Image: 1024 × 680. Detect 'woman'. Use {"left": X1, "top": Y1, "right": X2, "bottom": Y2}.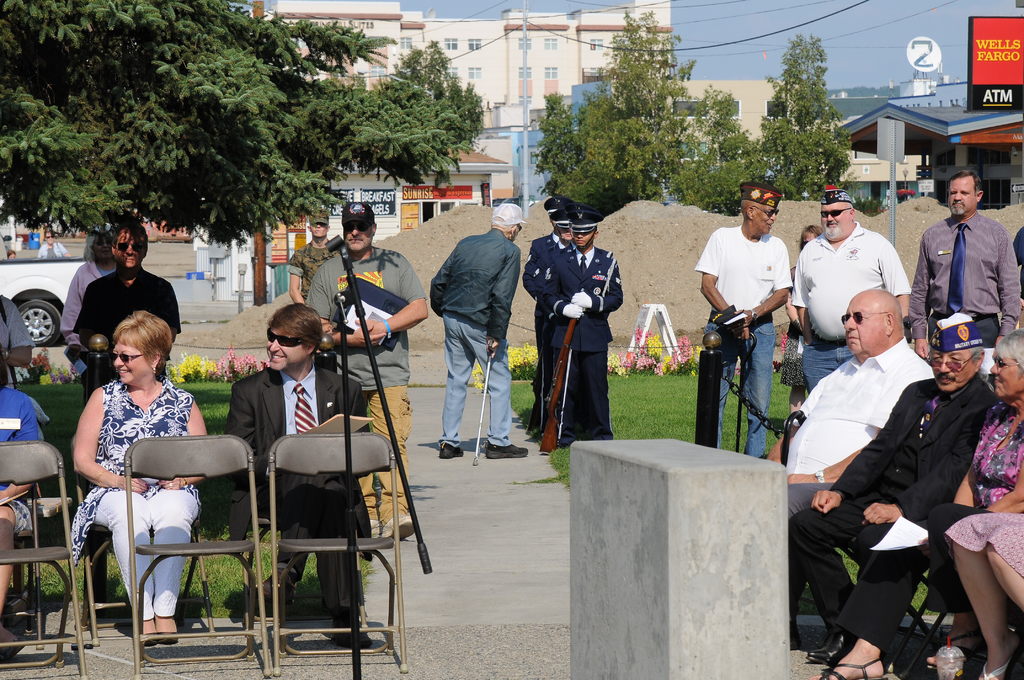
{"left": 924, "top": 324, "right": 1023, "bottom": 670}.
